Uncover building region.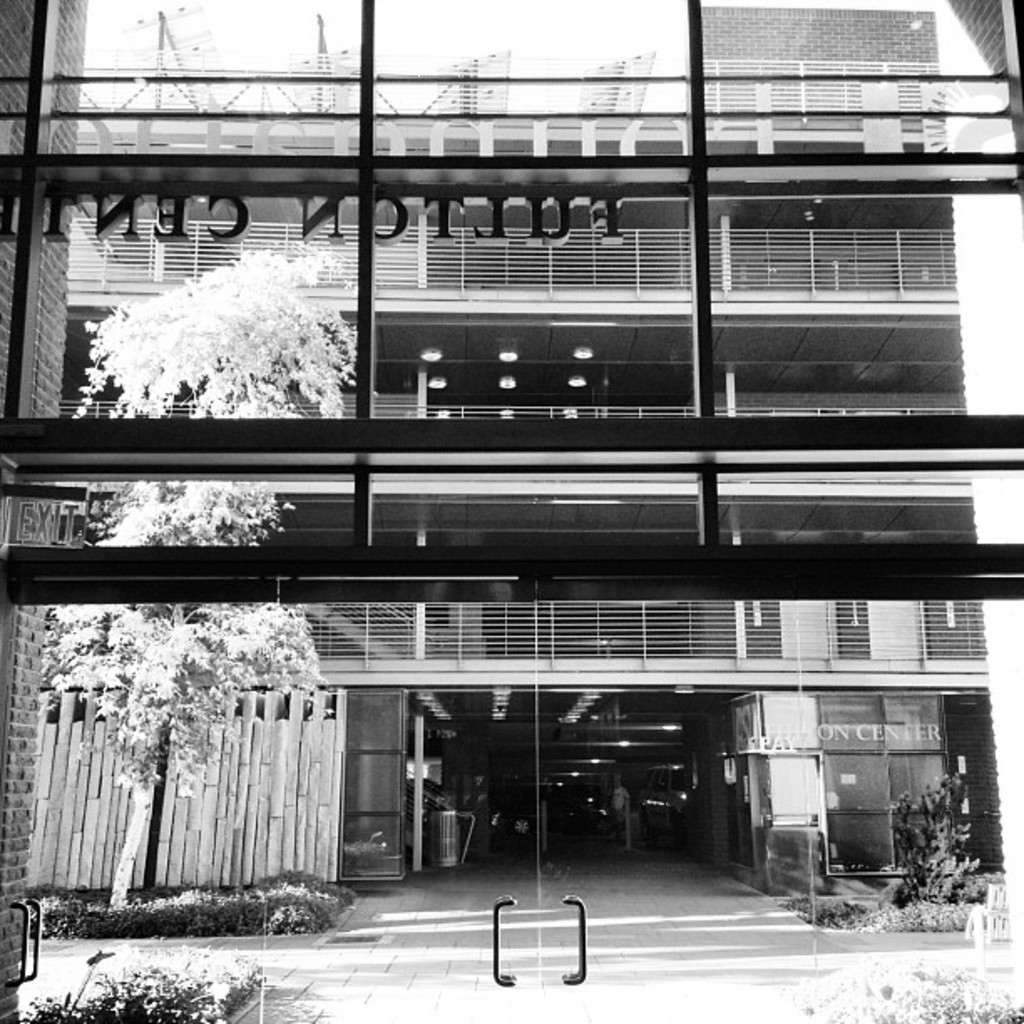
Uncovered: l=0, t=0, r=1022, b=1017.
